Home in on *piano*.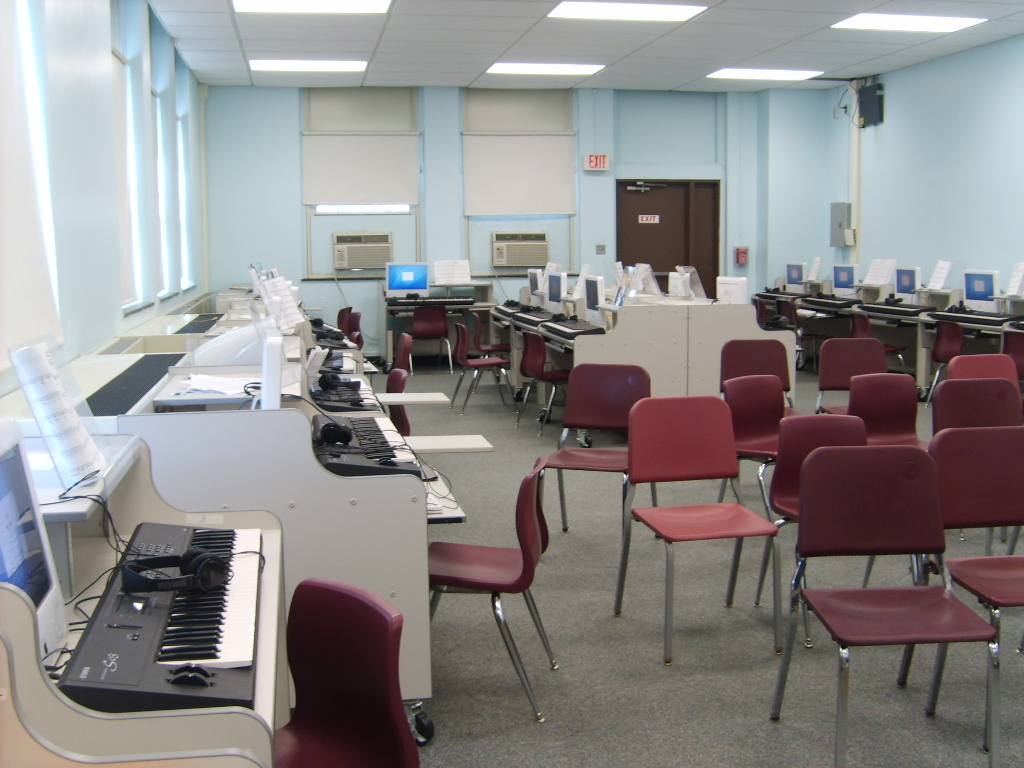
Homed in at locate(931, 301, 1021, 328).
